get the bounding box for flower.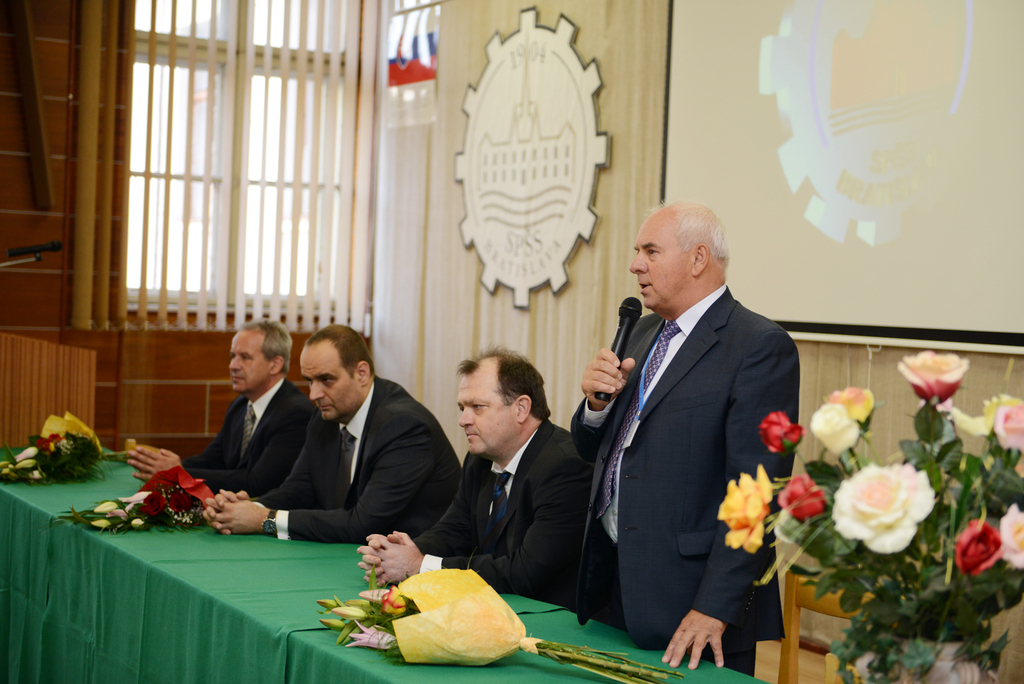
BBox(756, 411, 807, 453).
